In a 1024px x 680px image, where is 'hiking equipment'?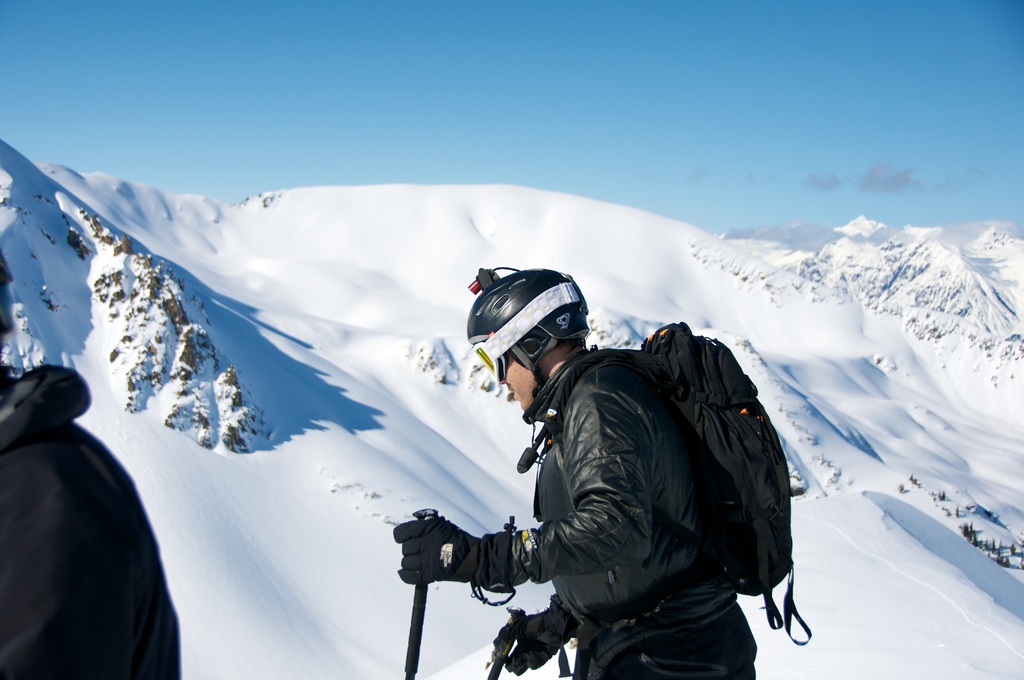
Rect(455, 268, 595, 426).
